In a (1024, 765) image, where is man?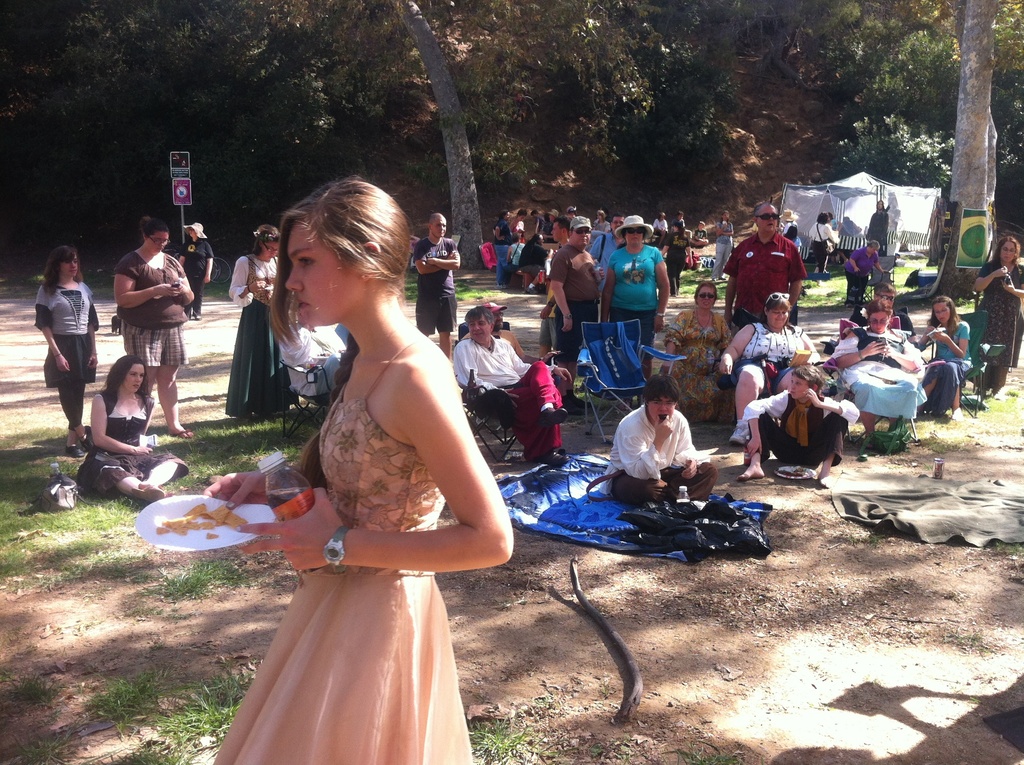
<box>721,200,806,340</box>.
